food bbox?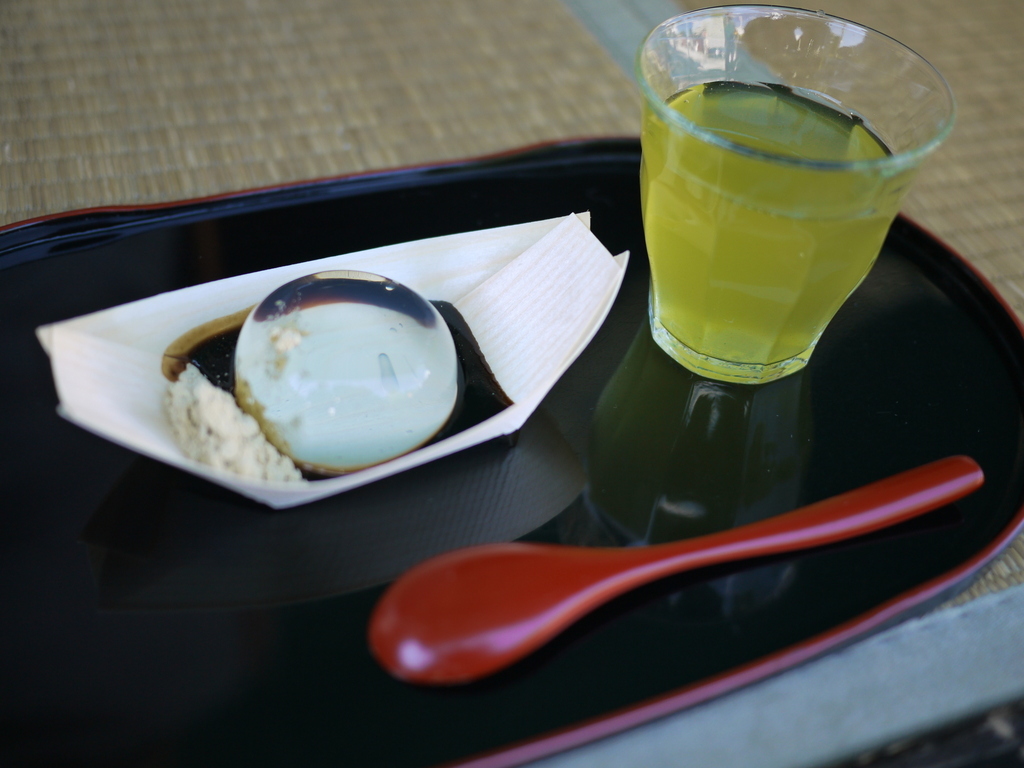
{"x1": 166, "y1": 271, "x2": 479, "y2": 478}
